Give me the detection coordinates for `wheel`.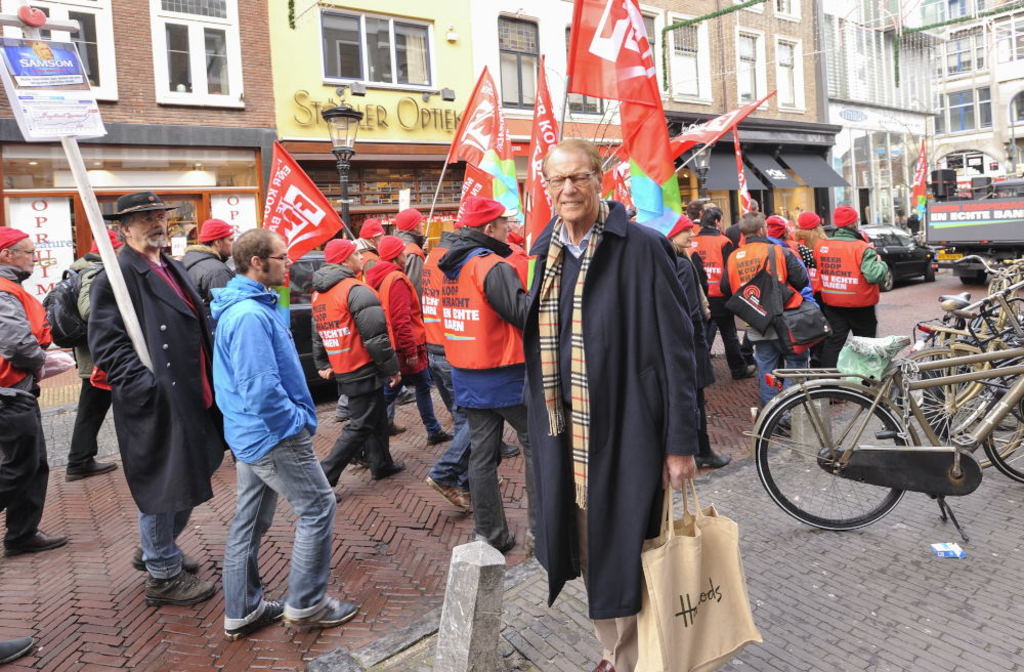
(888,346,1023,473).
